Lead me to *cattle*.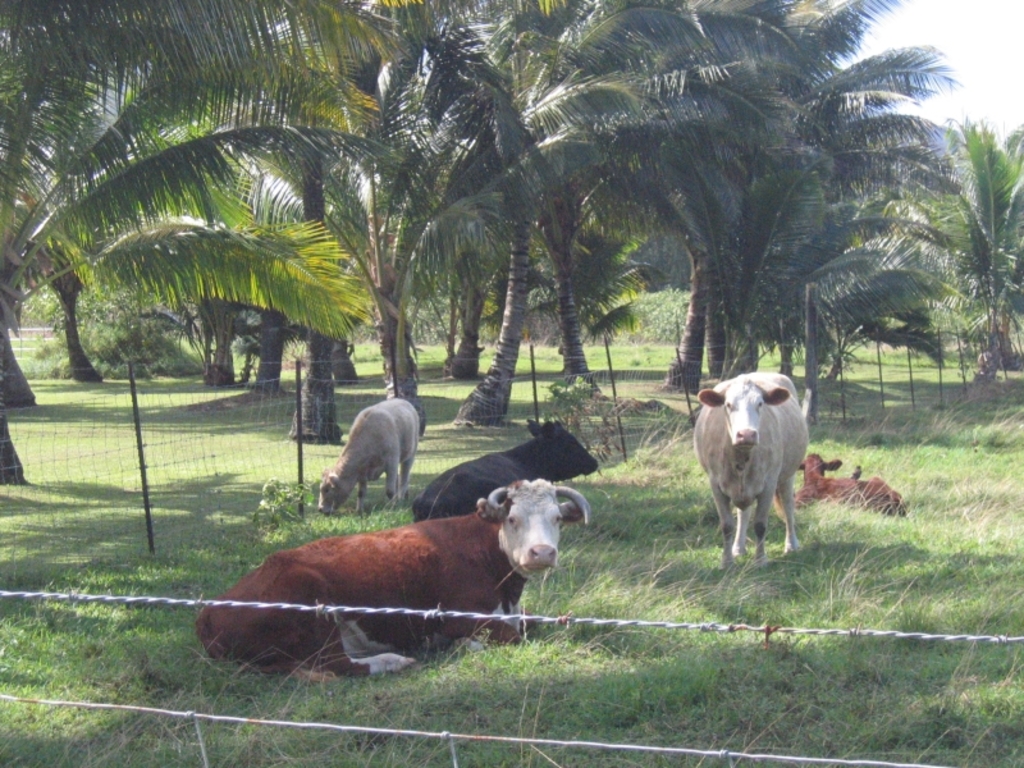
Lead to <bbox>416, 421, 595, 524</bbox>.
